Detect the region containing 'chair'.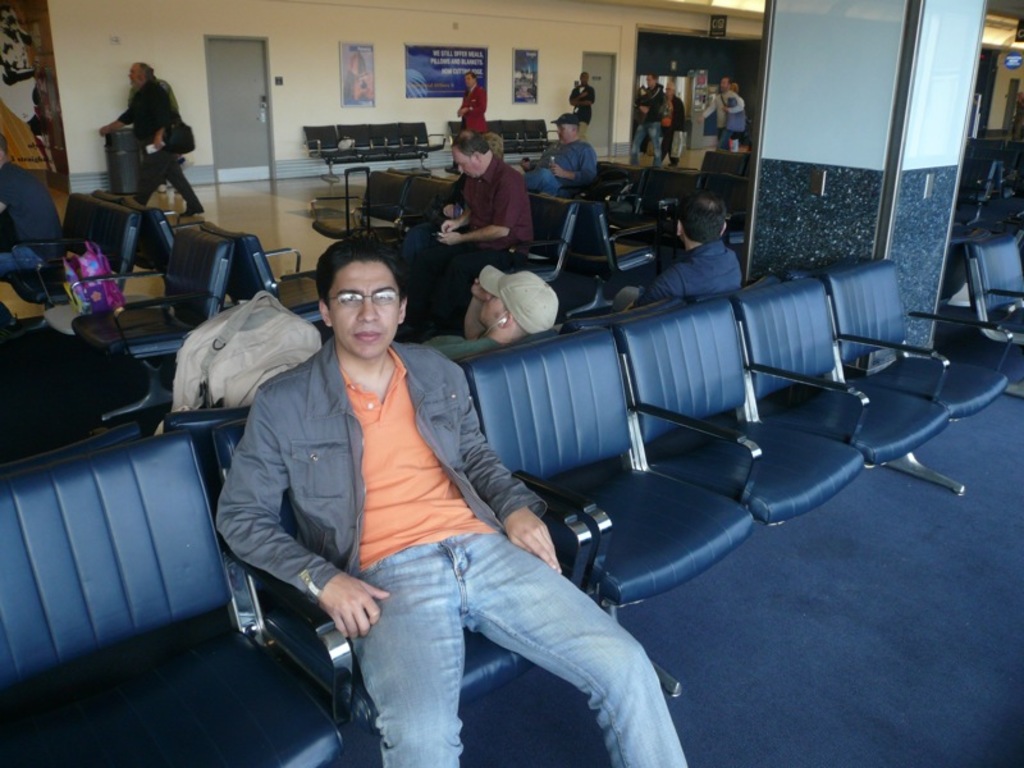
box(516, 115, 558, 145).
